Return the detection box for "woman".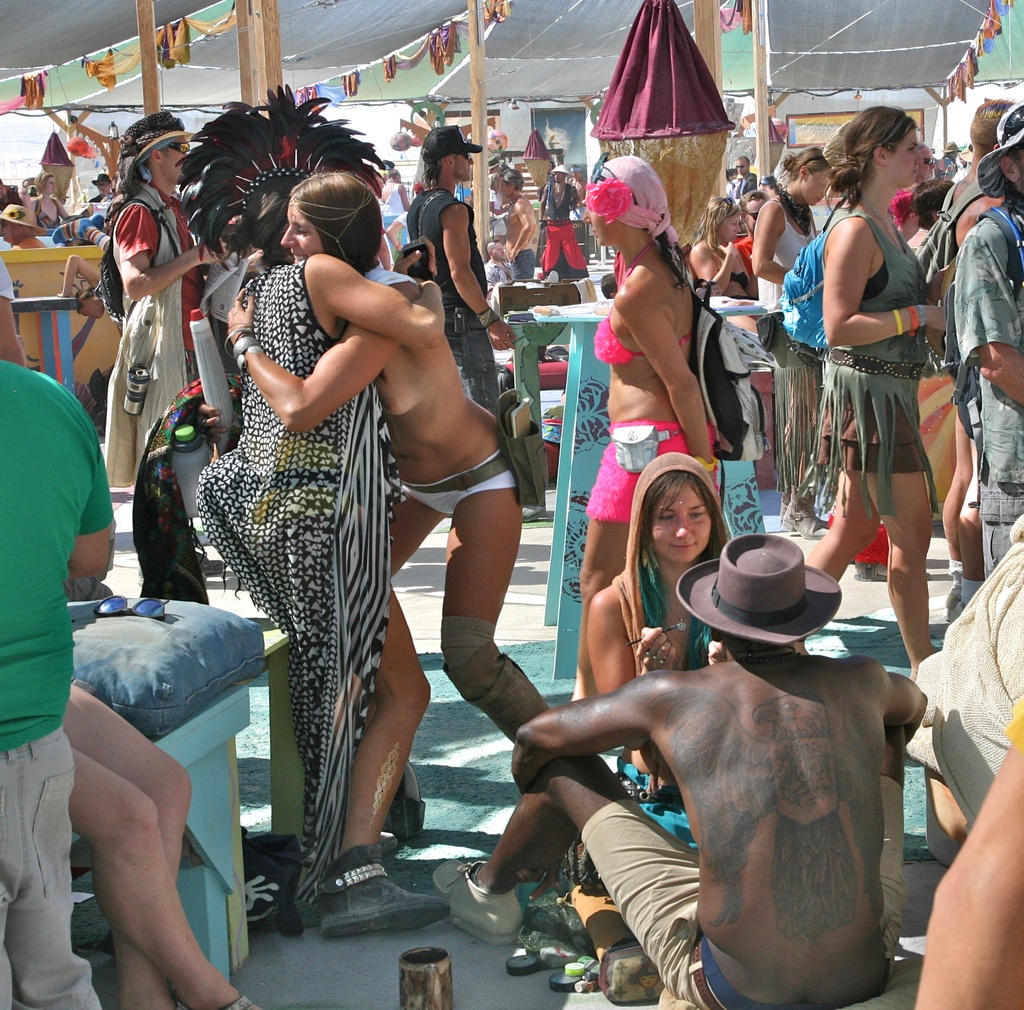
rect(568, 152, 715, 717).
